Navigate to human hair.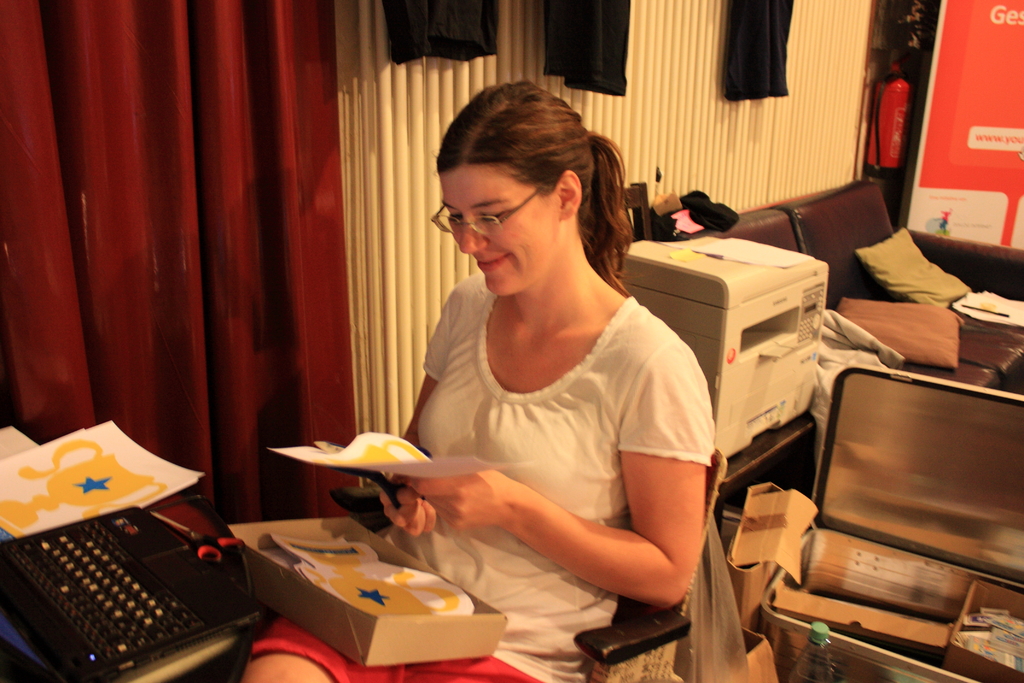
Navigation target: <bbox>433, 86, 637, 309</bbox>.
